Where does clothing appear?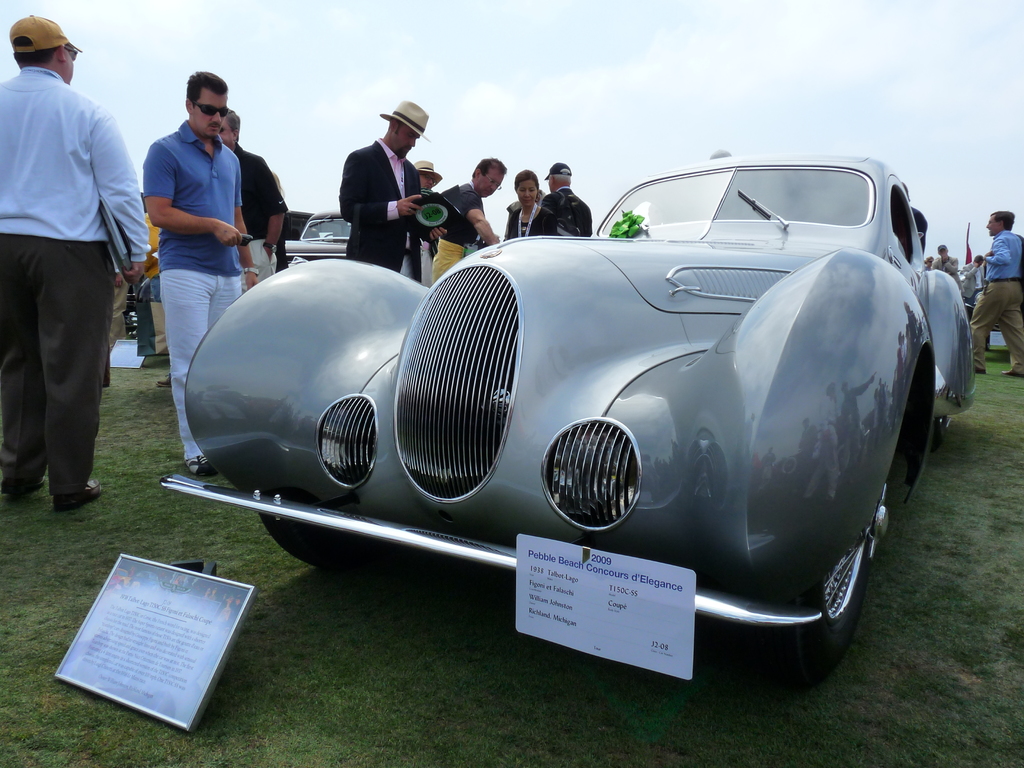
Appears at x1=969 y1=232 x2=1023 y2=372.
